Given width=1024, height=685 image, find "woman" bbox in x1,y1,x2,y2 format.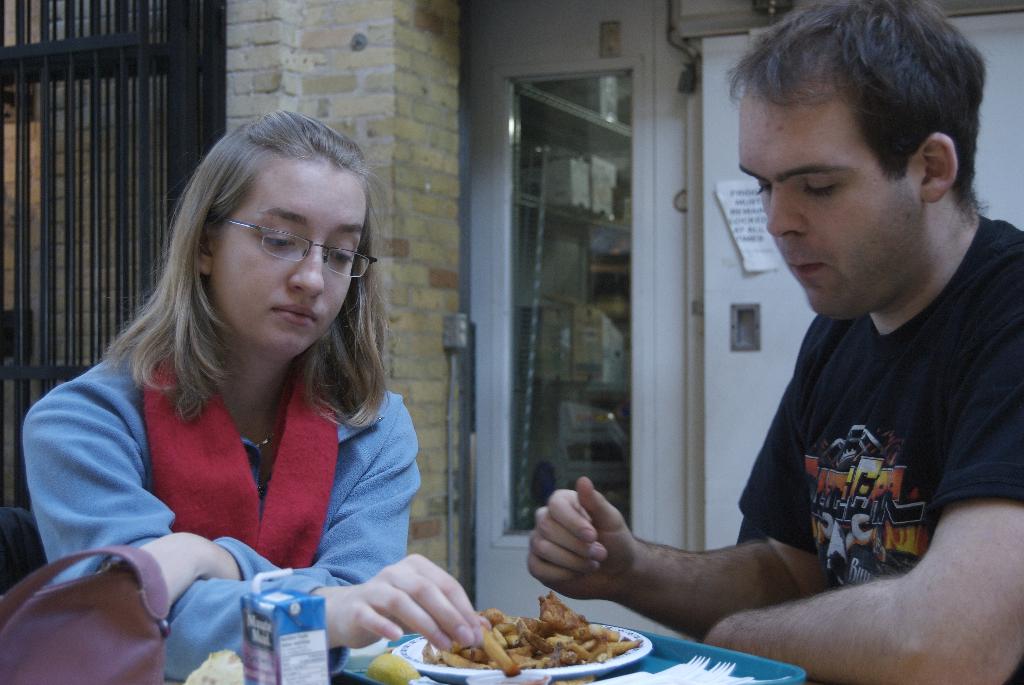
33,117,474,682.
